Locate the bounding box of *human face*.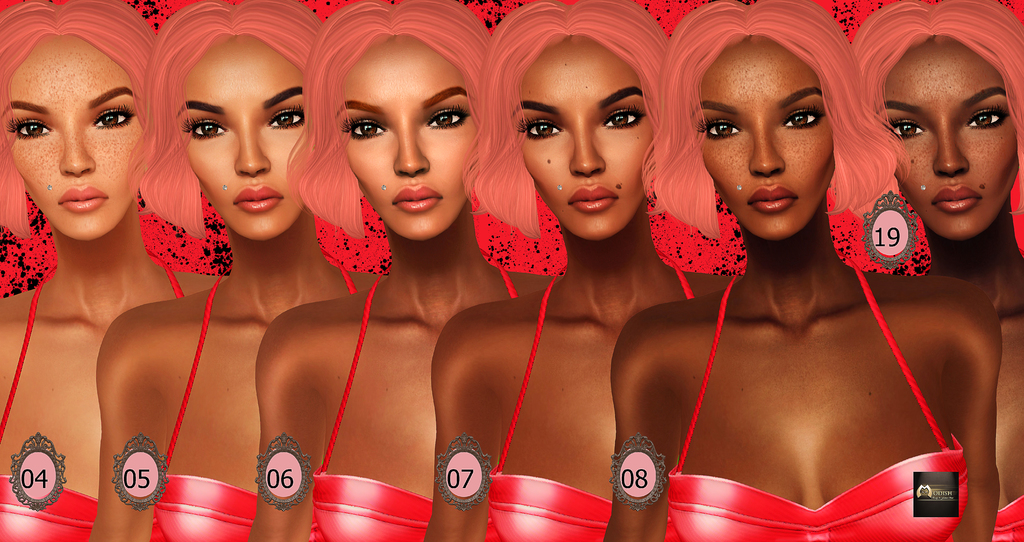
Bounding box: {"left": 693, "top": 36, "right": 835, "bottom": 238}.
